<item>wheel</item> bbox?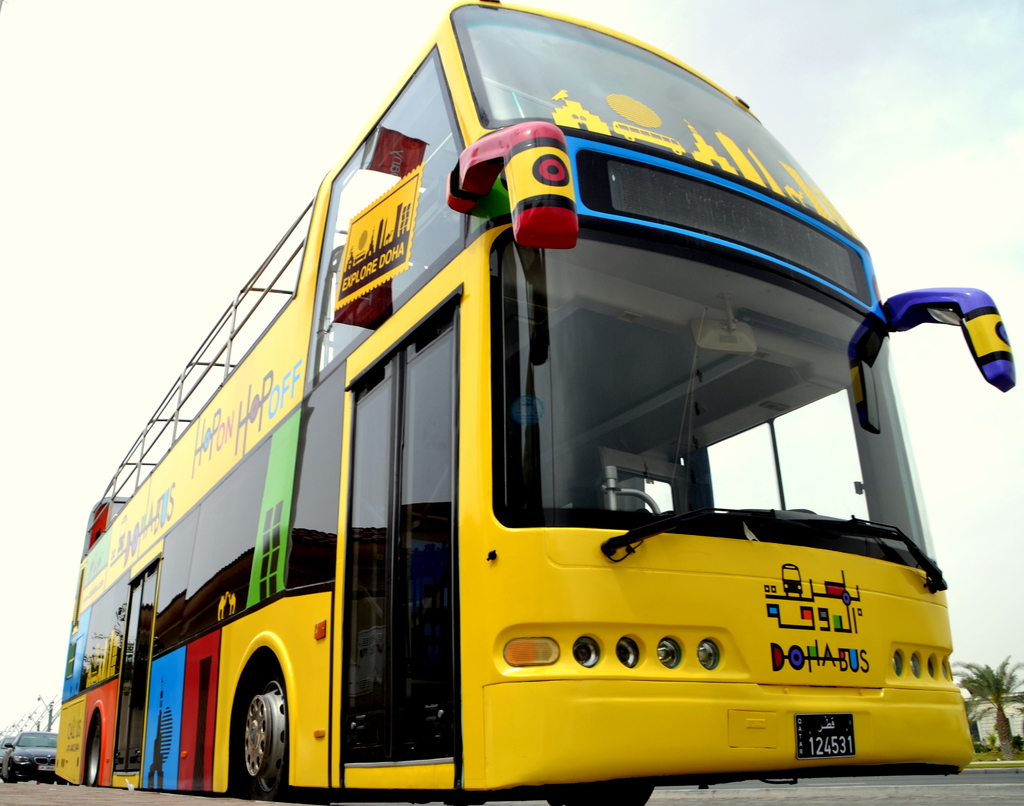
{"left": 539, "top": 781, "right": 660, "bottom": 805}
